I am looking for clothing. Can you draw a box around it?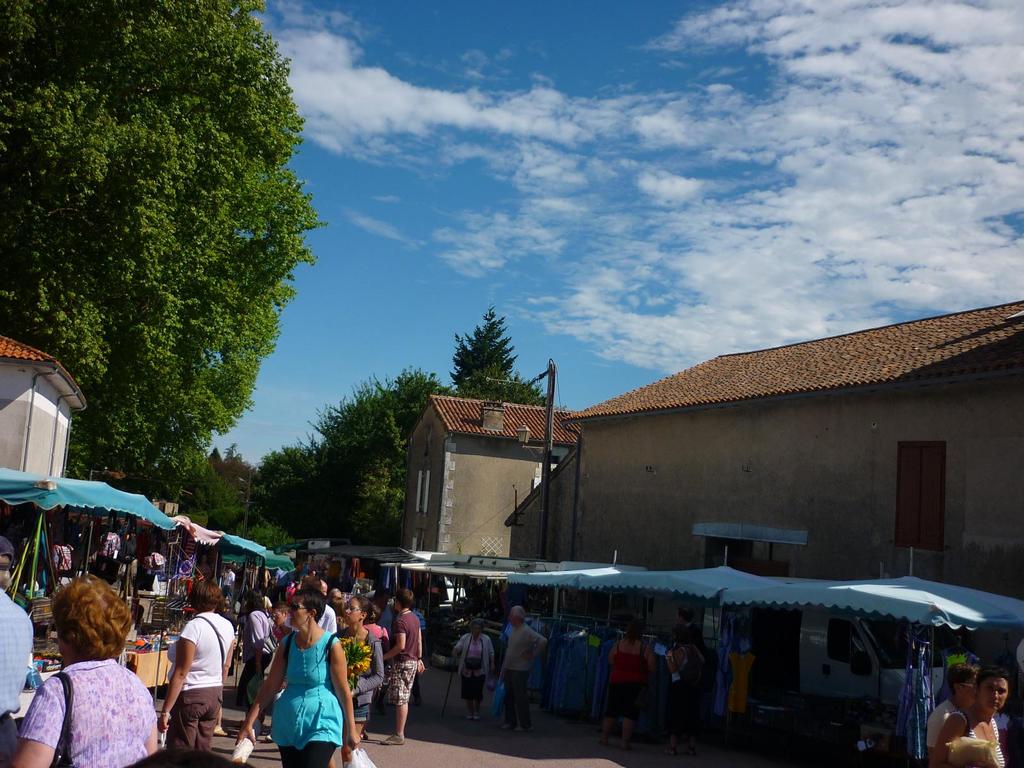
Sure, the bounding box is rect(165, 609, 234, 755).
